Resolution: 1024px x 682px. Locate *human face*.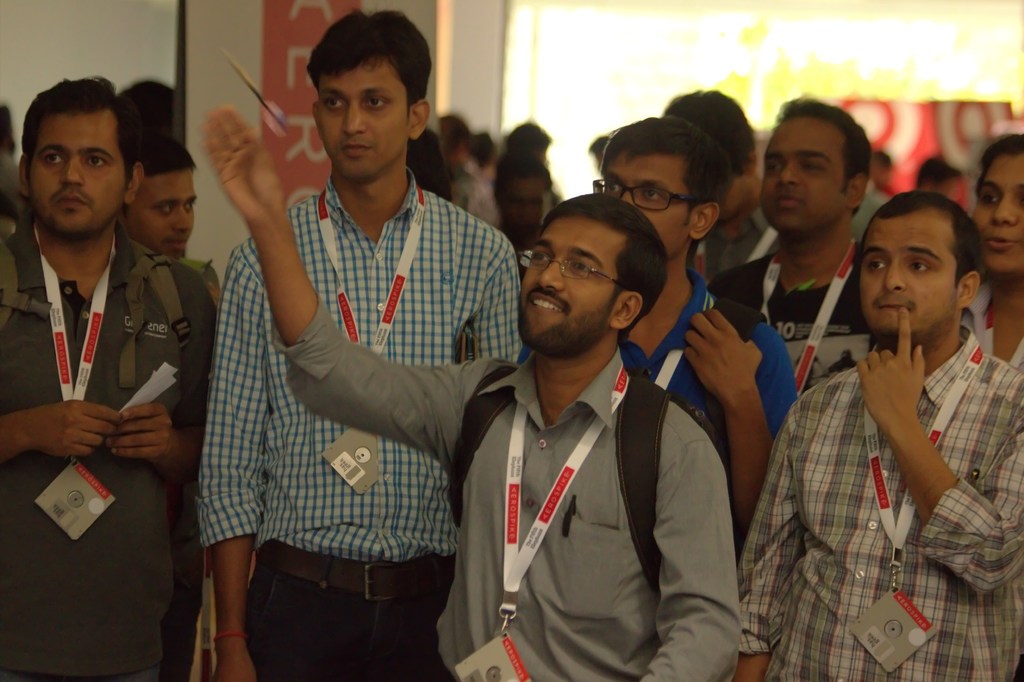
x1=758 y1=118 x2=851 y2=234.
